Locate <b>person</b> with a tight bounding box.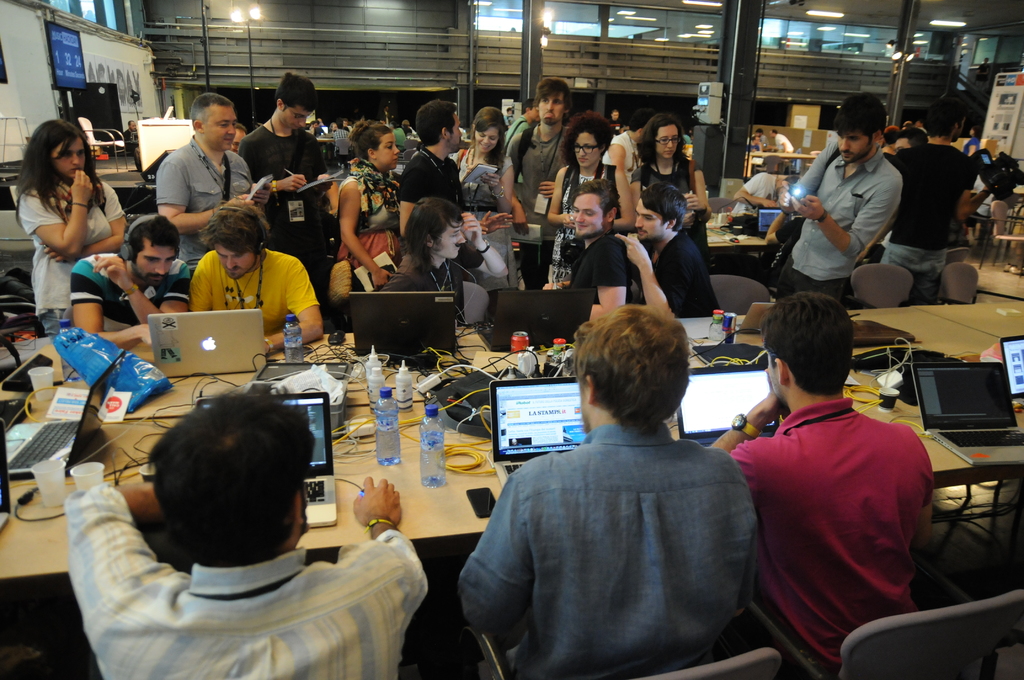
703, 293, 942, 679.
